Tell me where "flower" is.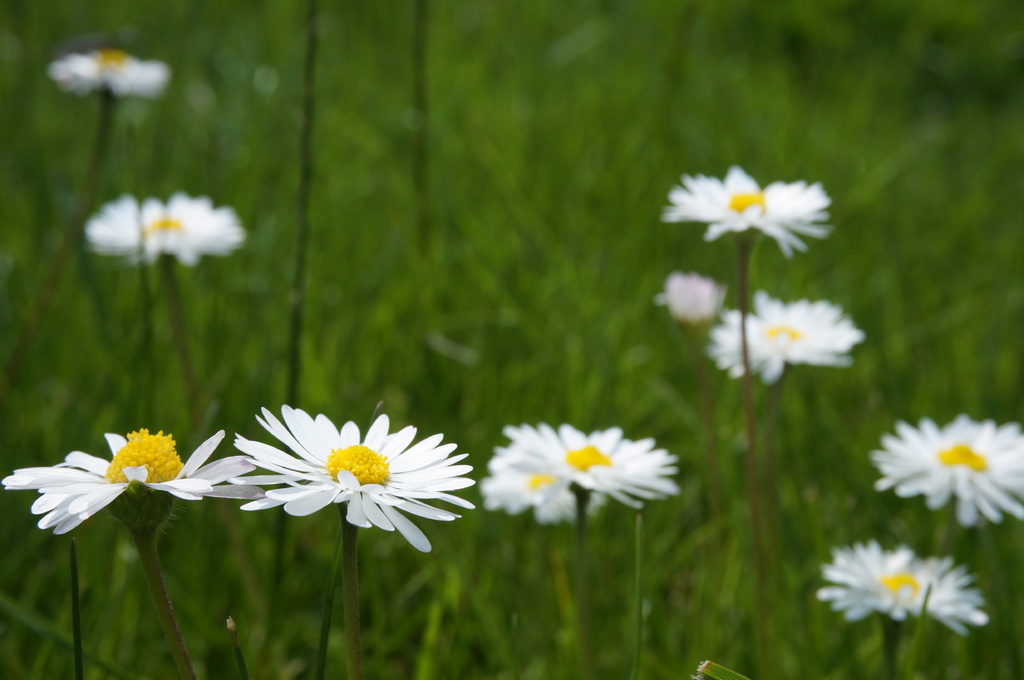
"flower" is at left=706, top=293, right=866, bottom=382.
